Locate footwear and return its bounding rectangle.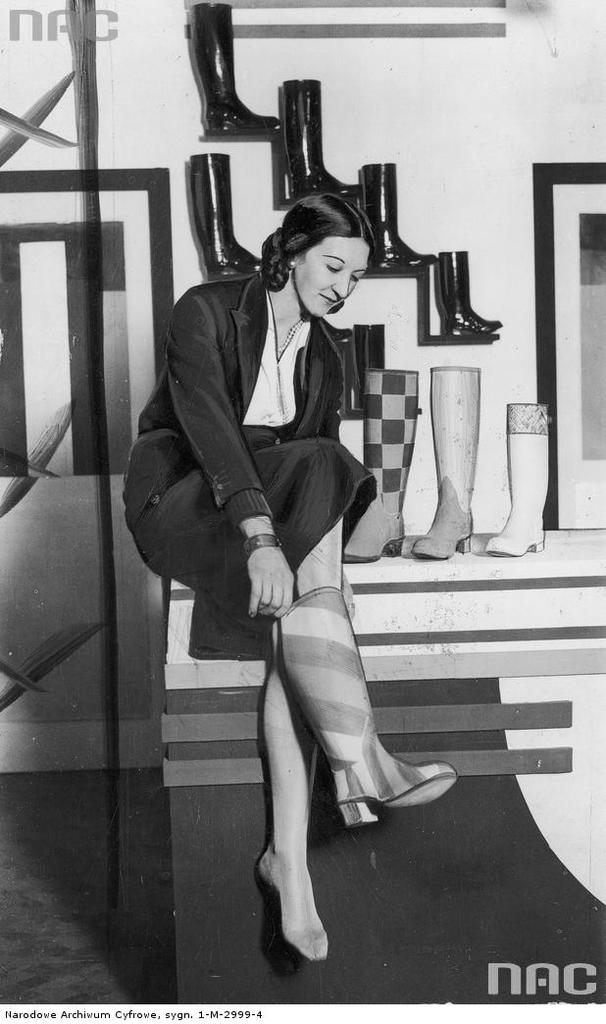
{"left": 419, "top": 239, "right": 516, "bottom": 337}.
